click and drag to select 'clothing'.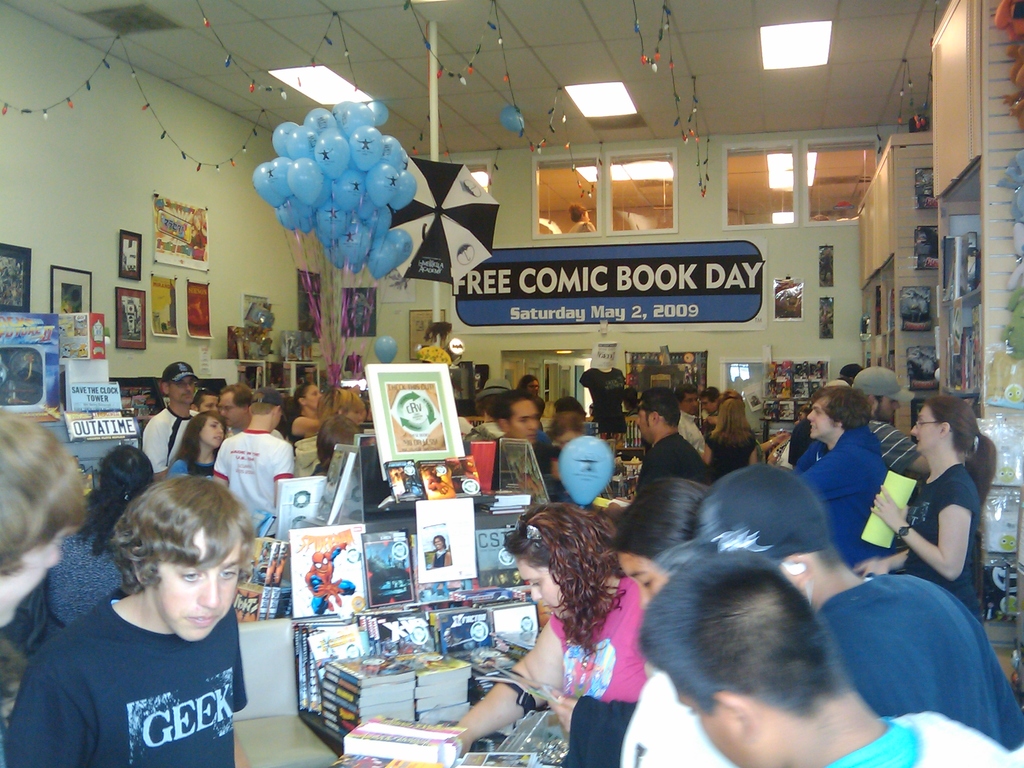
Selection: (x1=586, y1=367, x2=626, y2=437).
